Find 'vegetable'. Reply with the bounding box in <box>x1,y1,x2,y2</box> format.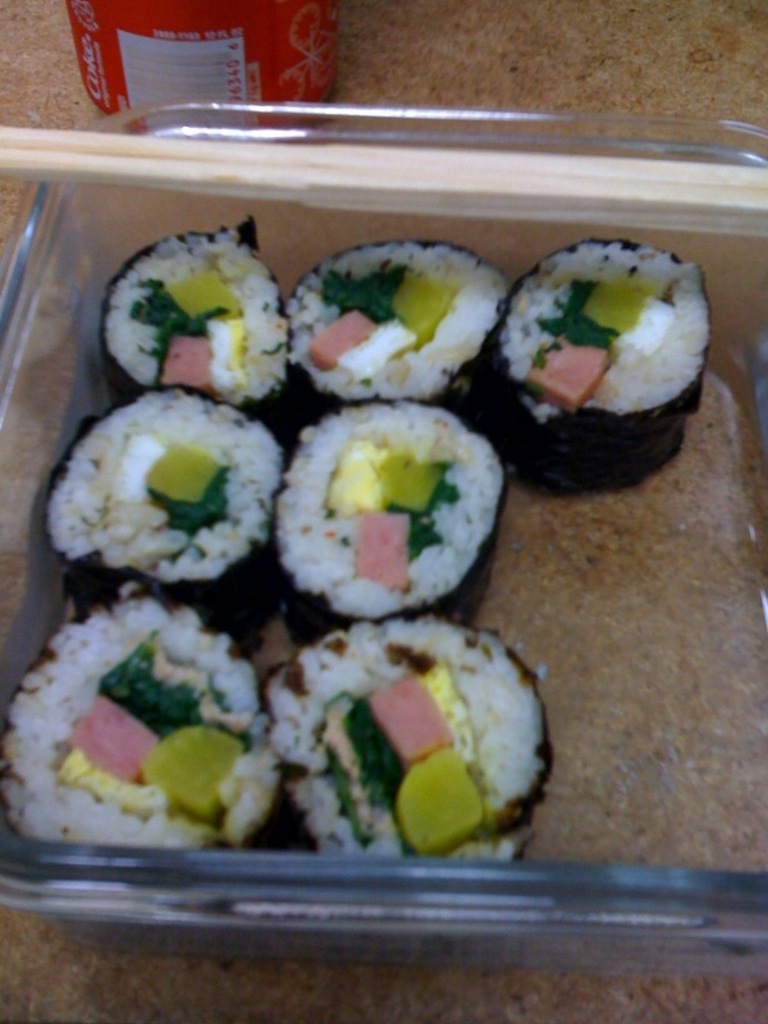
<box>136,442,233,518</box>.
